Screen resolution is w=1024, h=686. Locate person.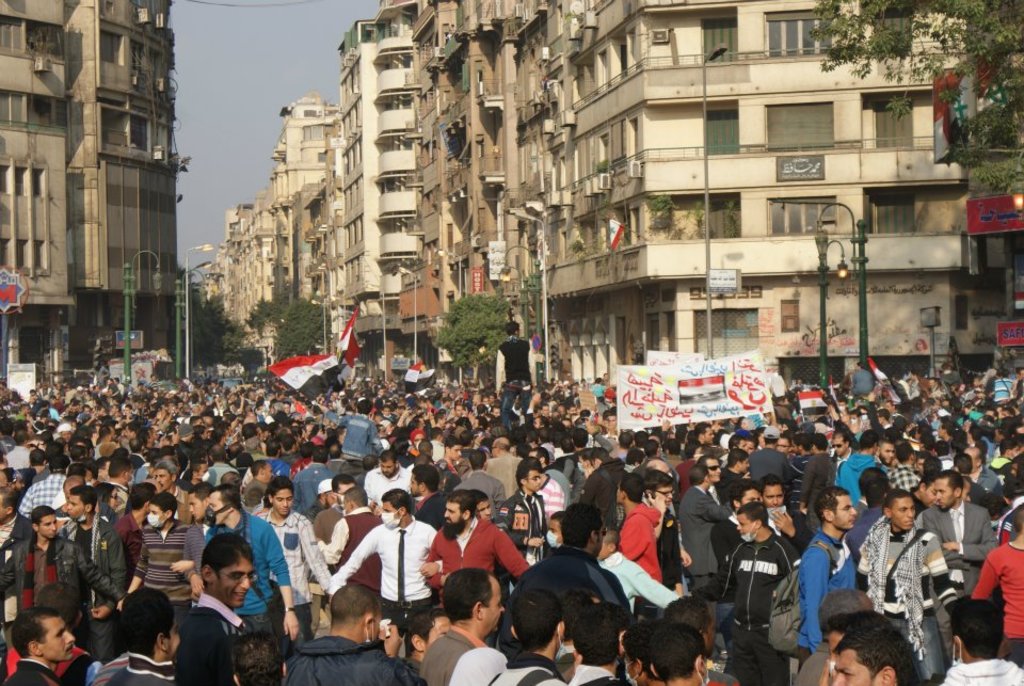
locate(125, 500, 189, 612).
